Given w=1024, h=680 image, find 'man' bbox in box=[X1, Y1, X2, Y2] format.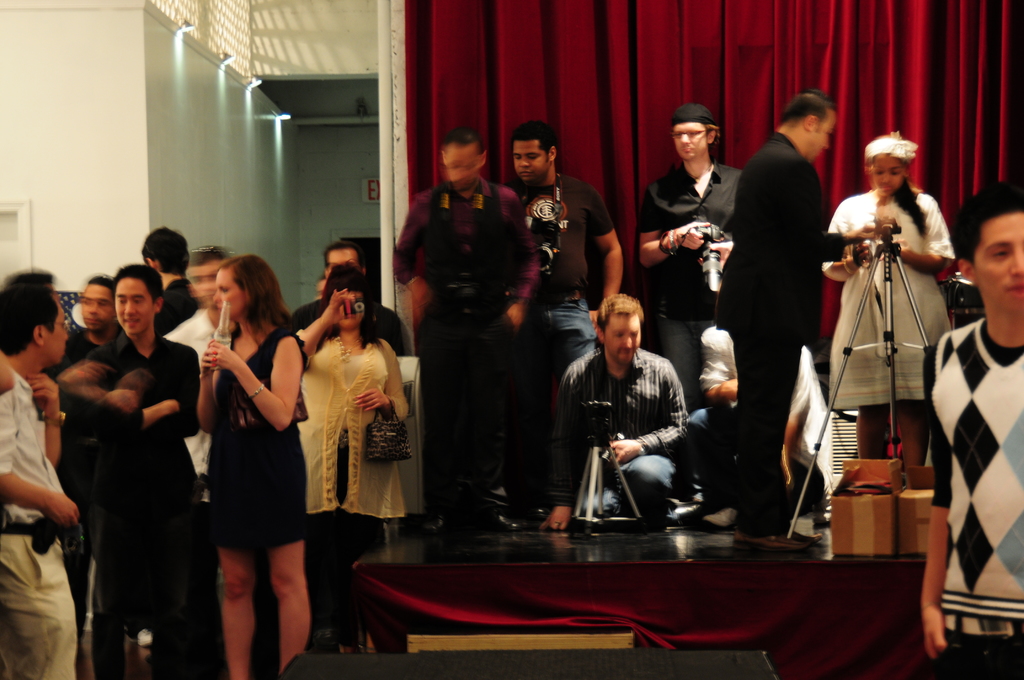
box=[504, 120, 624, 371].
